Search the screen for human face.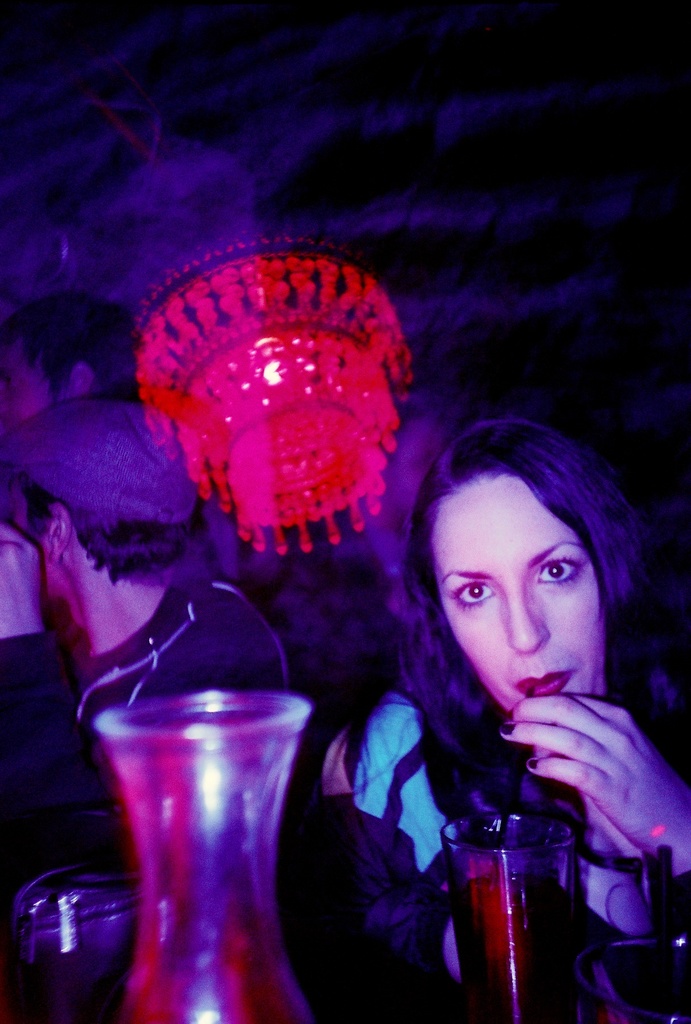
Found at [x1=0, y1=342, x2=47, y2=426].
